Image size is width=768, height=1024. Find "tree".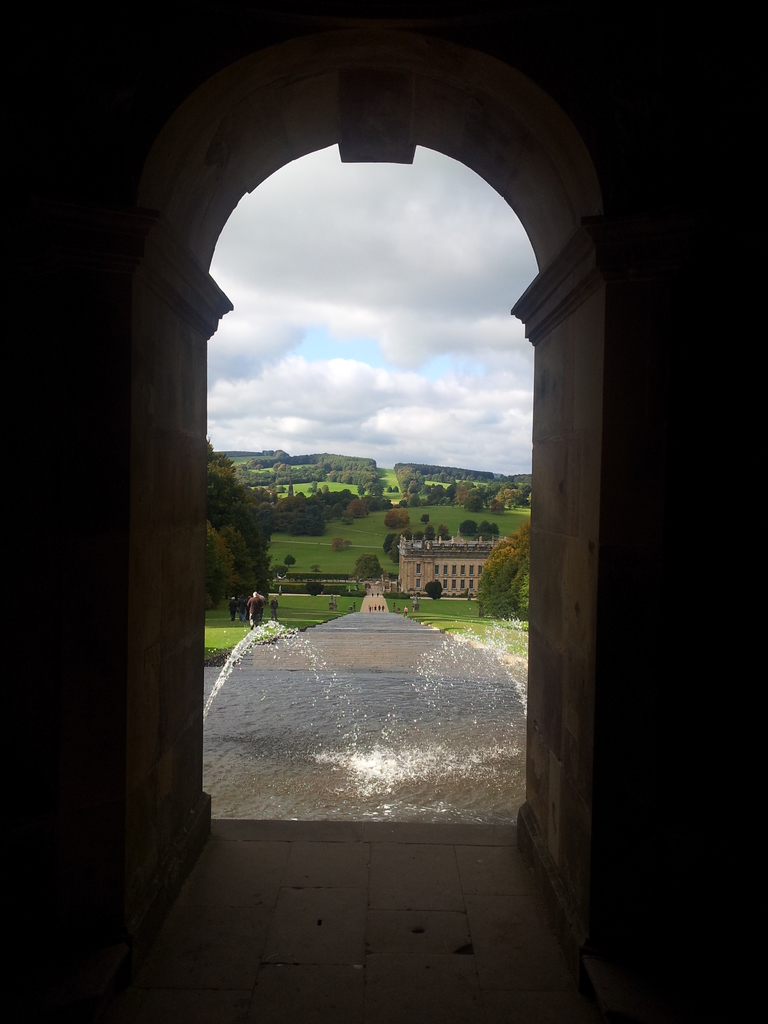
473 522 529 620.
